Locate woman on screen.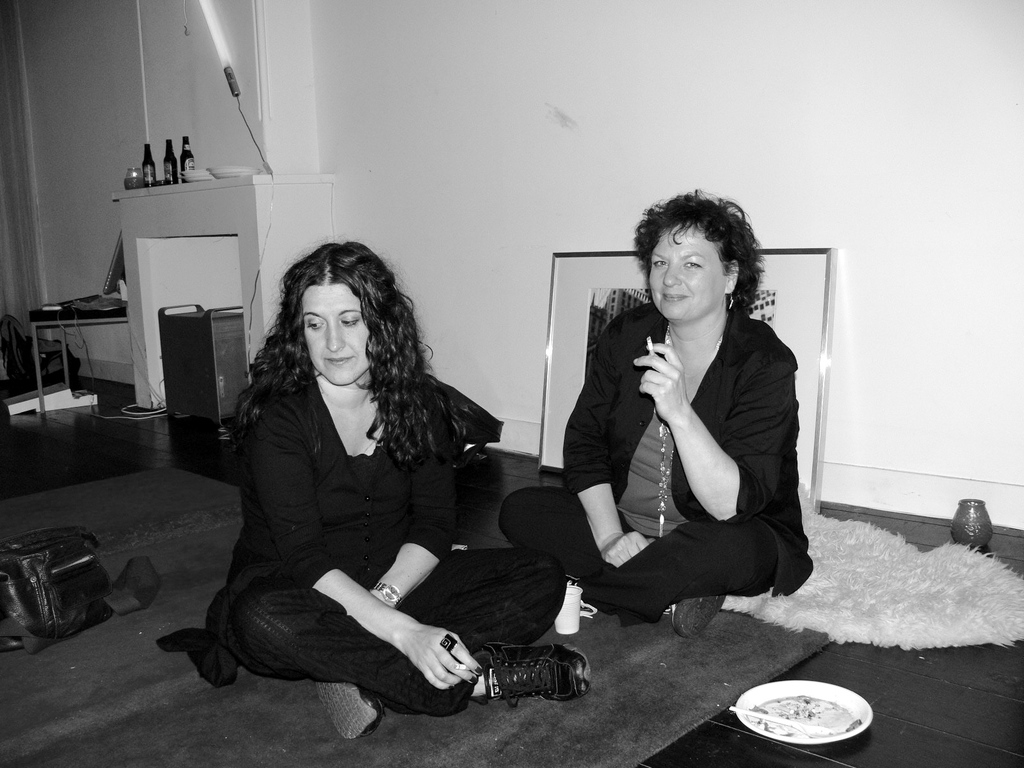
On screen at bbox=[571, 195, 809, 636].
